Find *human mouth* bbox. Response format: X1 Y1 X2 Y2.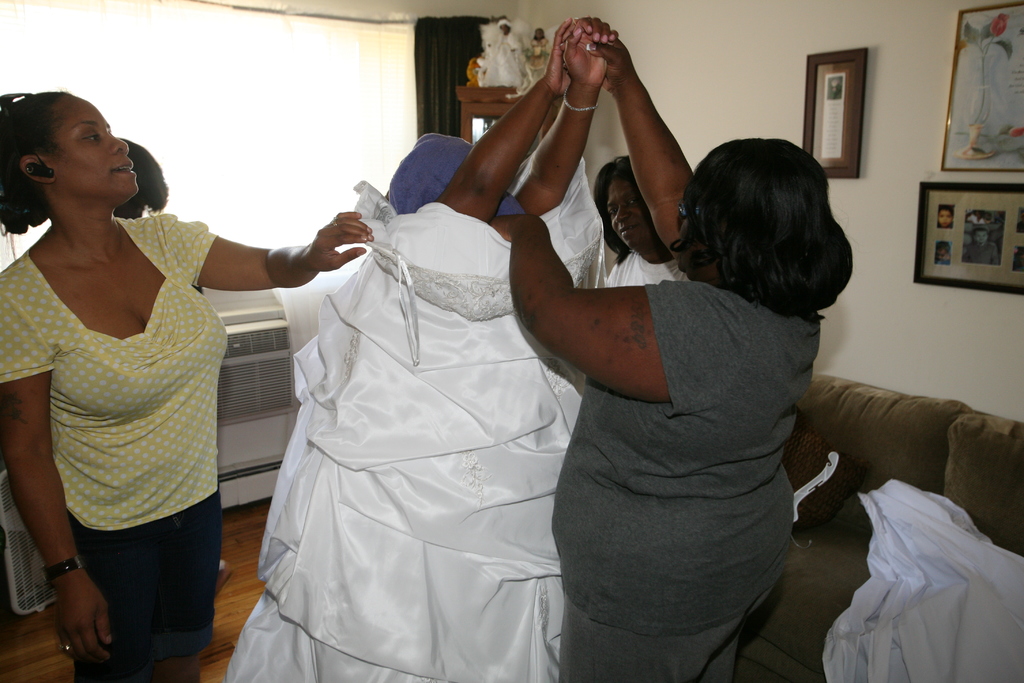
614 223 636 241.
